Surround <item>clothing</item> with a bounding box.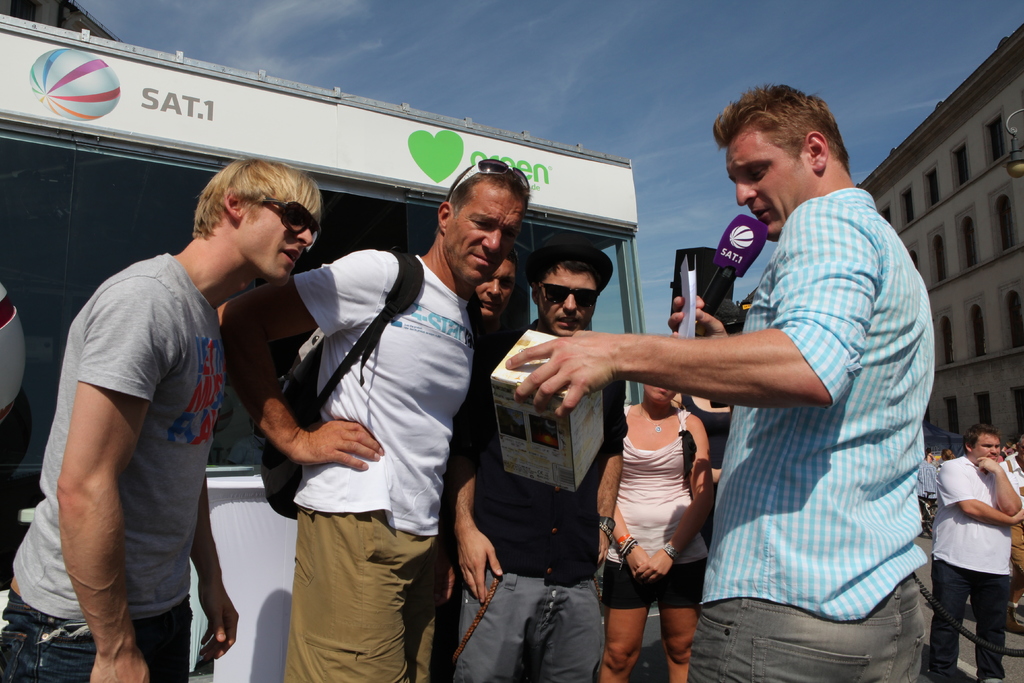
box=[456, 309, 630, 682].
